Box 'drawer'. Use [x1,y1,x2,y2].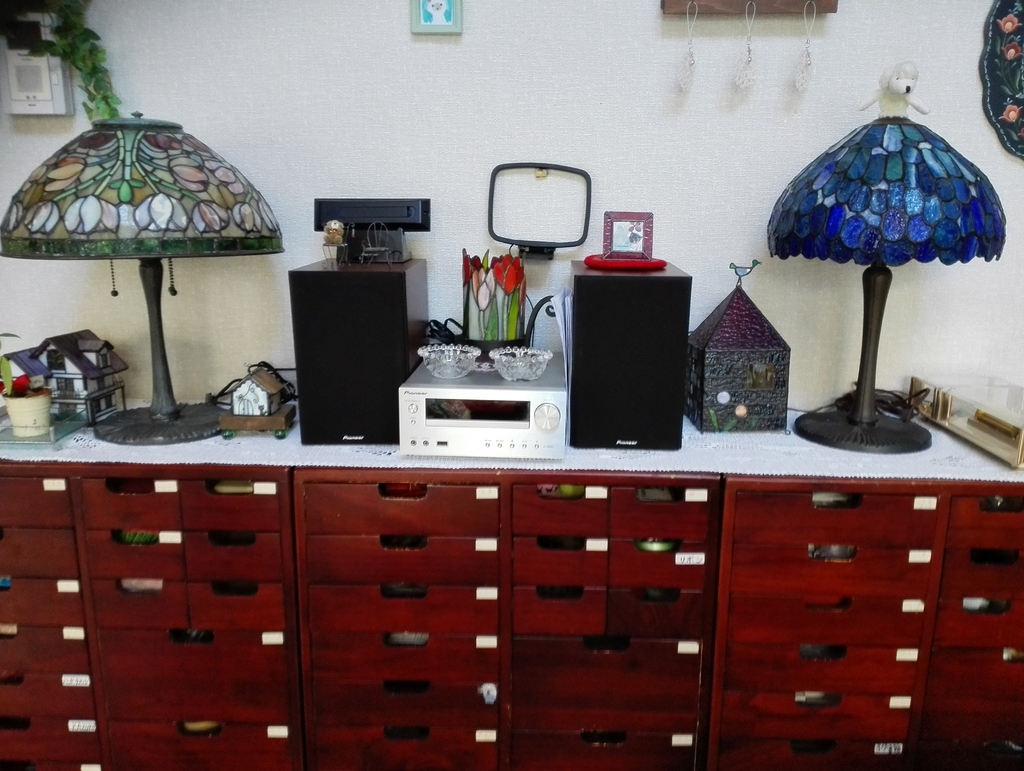
[513,634,705,732].
